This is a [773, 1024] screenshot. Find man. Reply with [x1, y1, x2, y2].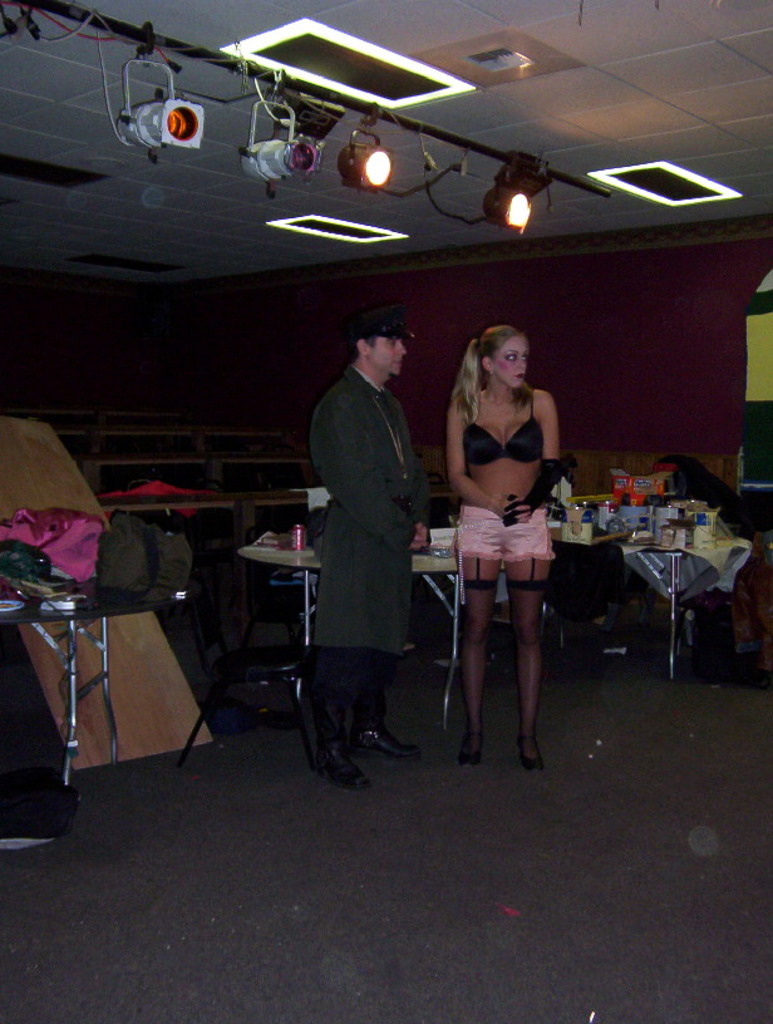
[295, 274, 448, 767].
